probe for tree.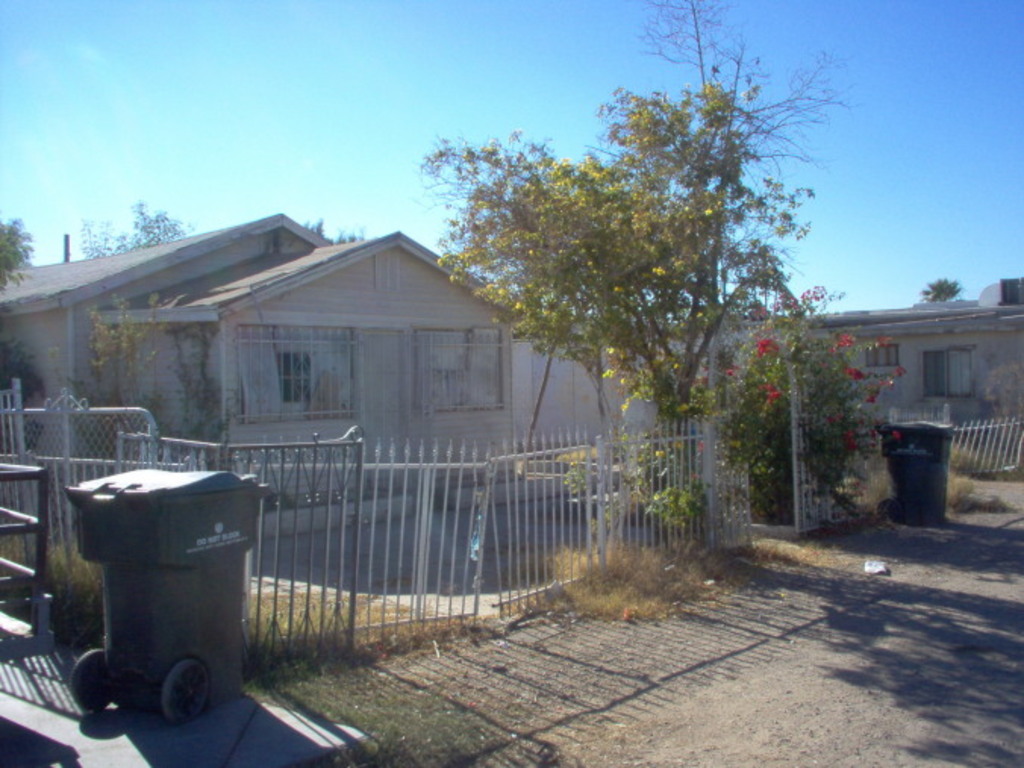
Probe result: (x1=0, y1=192, x2=41, y2=297).
